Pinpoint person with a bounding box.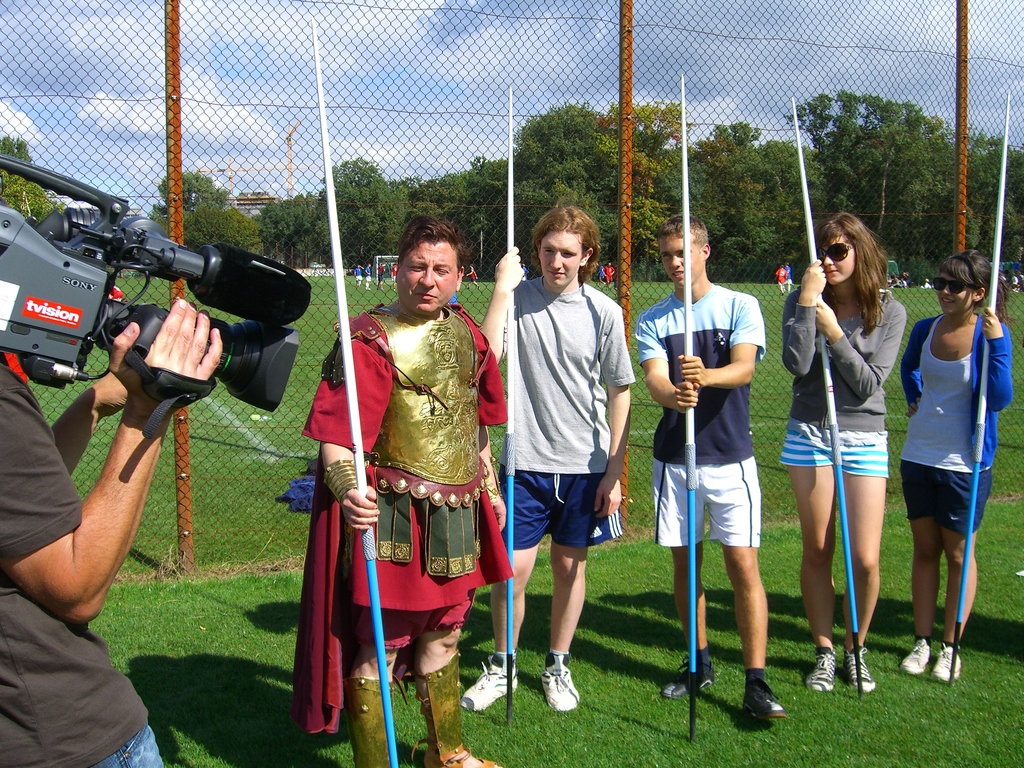
bbox(361, 262, 371, 288).
